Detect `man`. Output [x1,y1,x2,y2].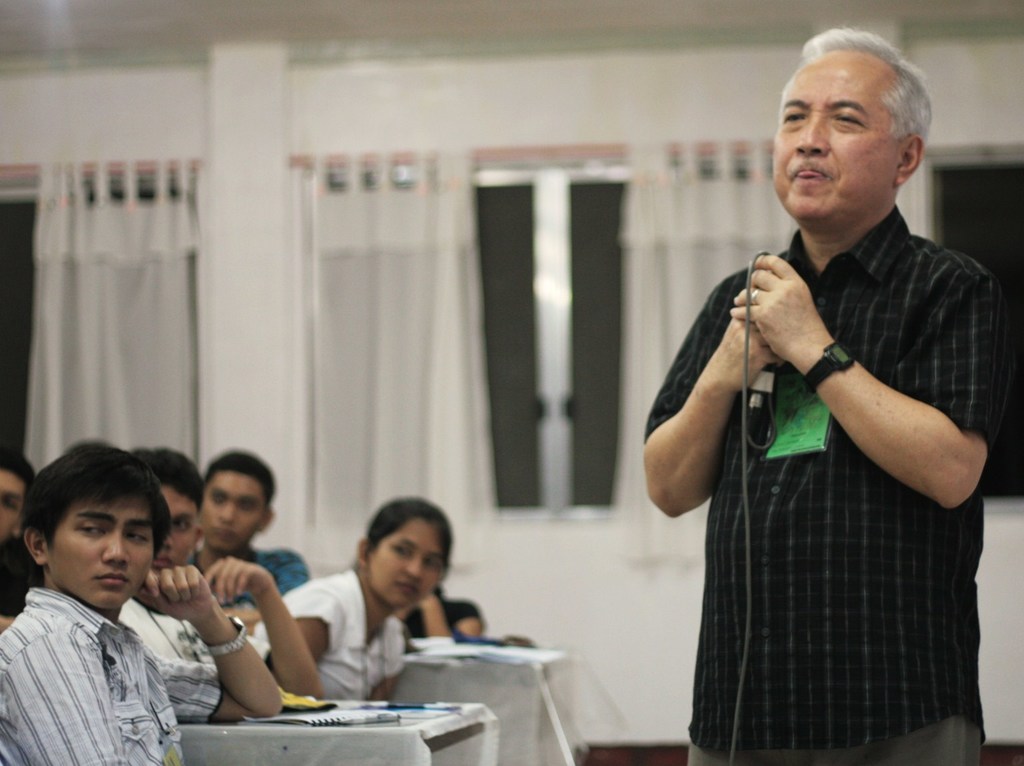
[187,452,306,625].
